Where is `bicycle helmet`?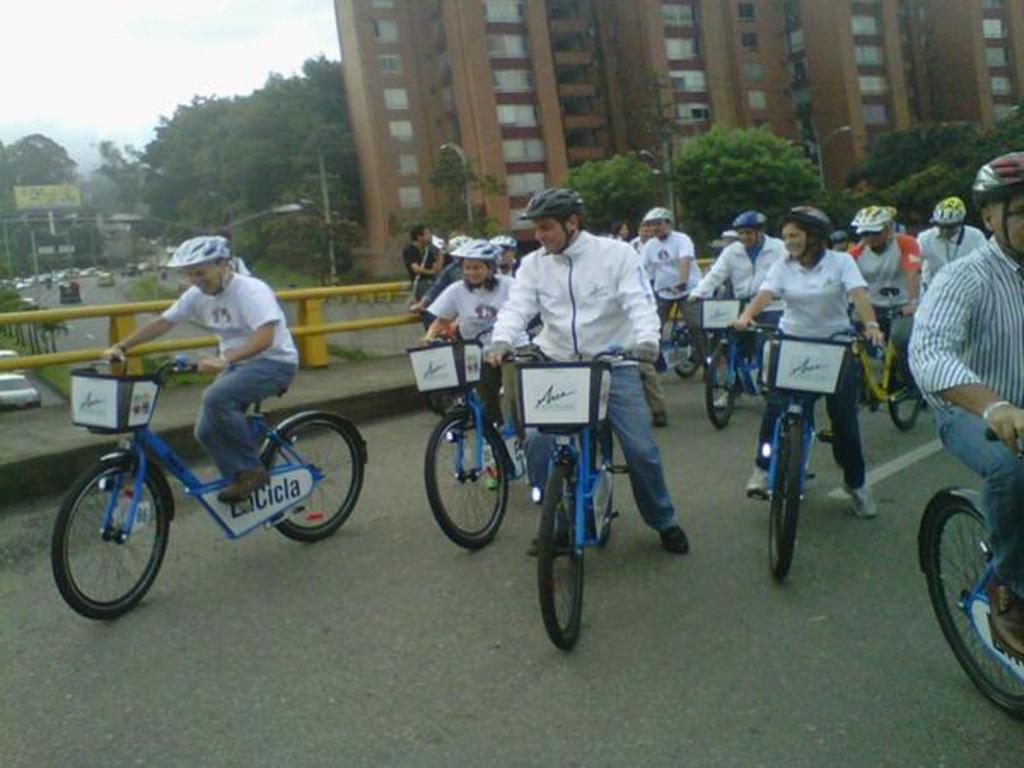
locate(521, 191, 582, 215).
